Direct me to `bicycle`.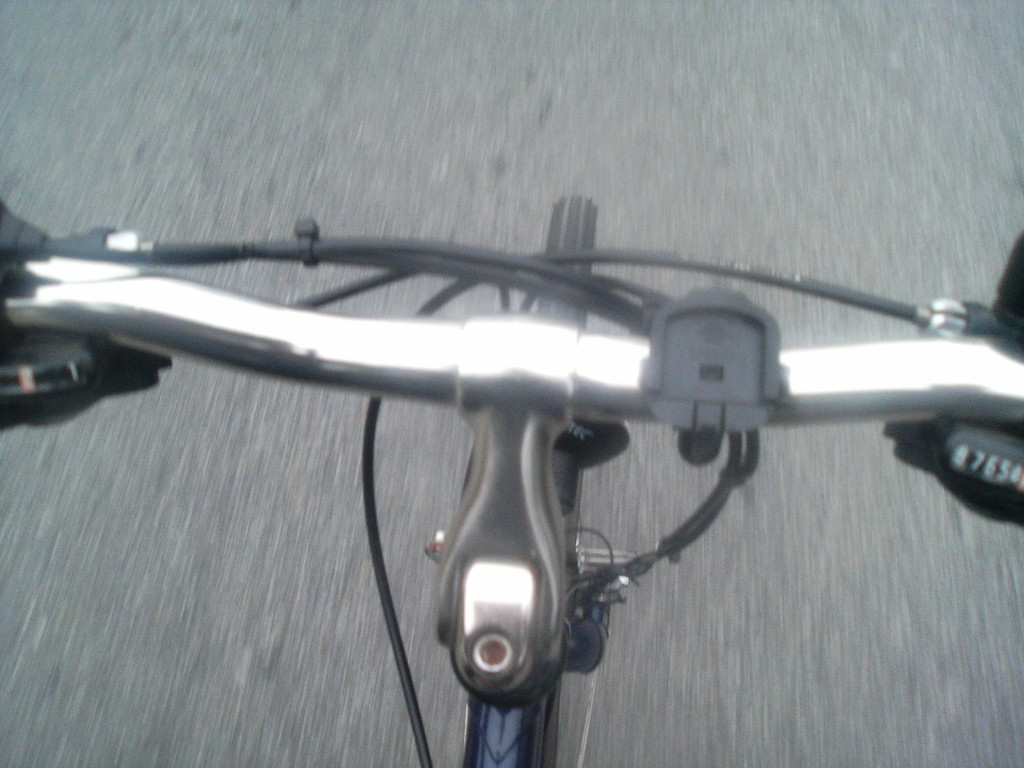
Direction: 0/187/1021/767.
